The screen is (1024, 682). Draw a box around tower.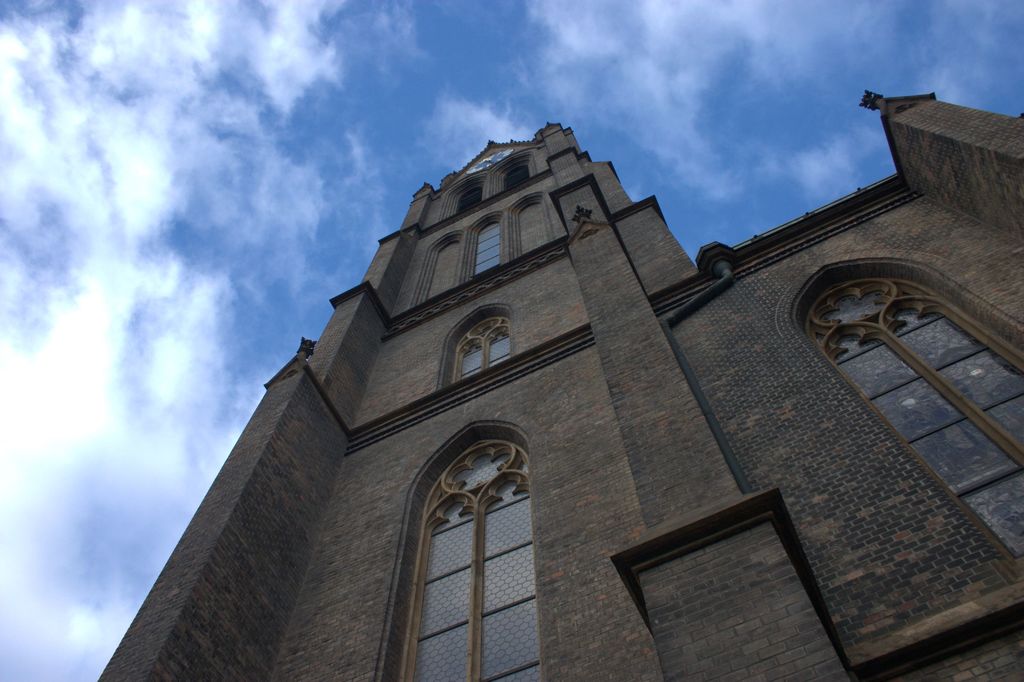
91:101:945:669.
